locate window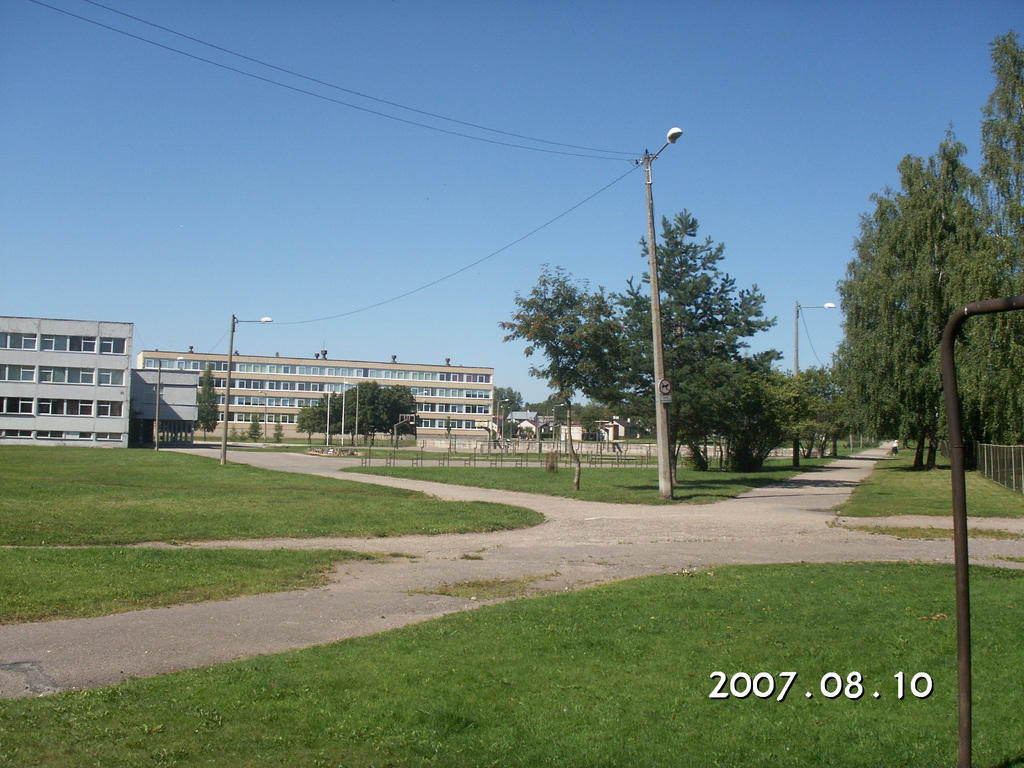
(x1=338, y1=369, x2=346, y2=377)
